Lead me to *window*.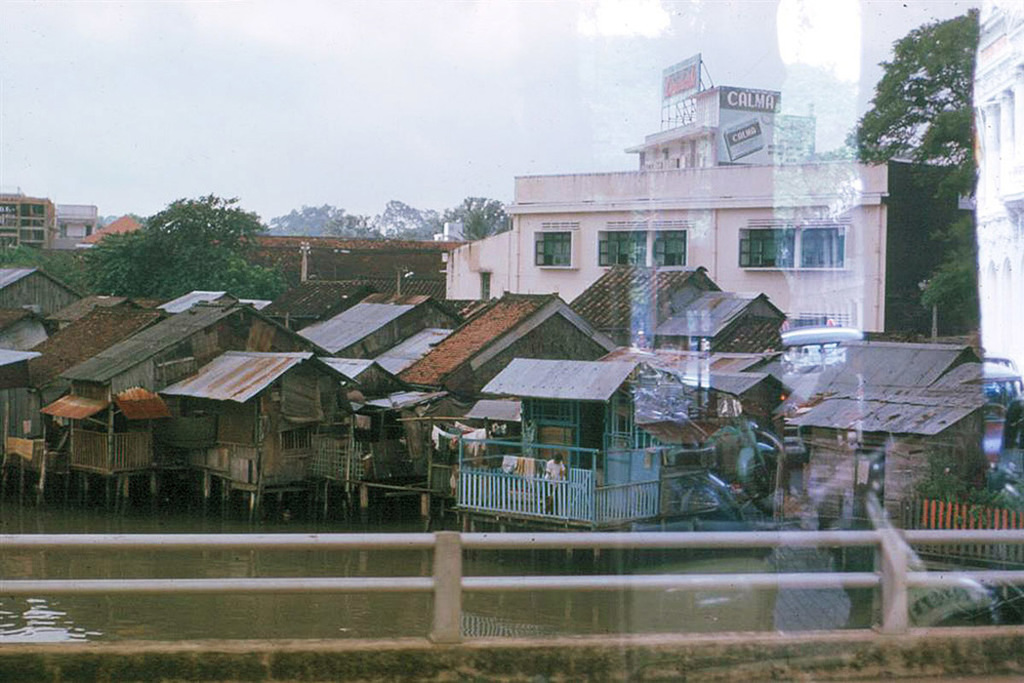
Lead to (601, 231, 644, 271).
